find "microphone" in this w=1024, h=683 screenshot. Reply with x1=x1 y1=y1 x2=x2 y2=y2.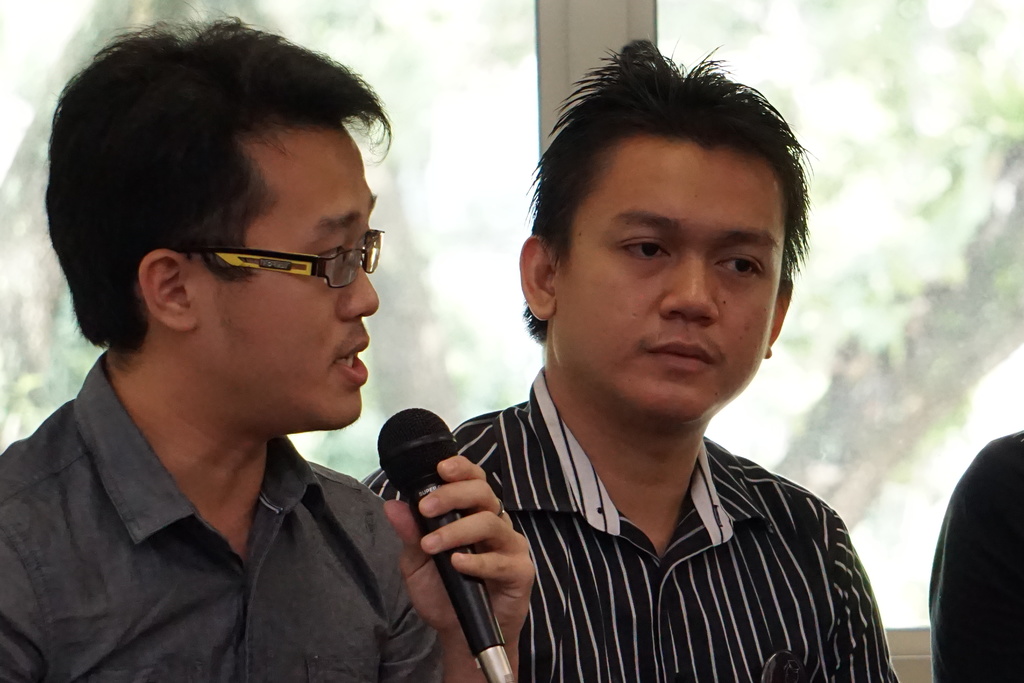
x1=375 y1=404 x2=515 y2=682.
